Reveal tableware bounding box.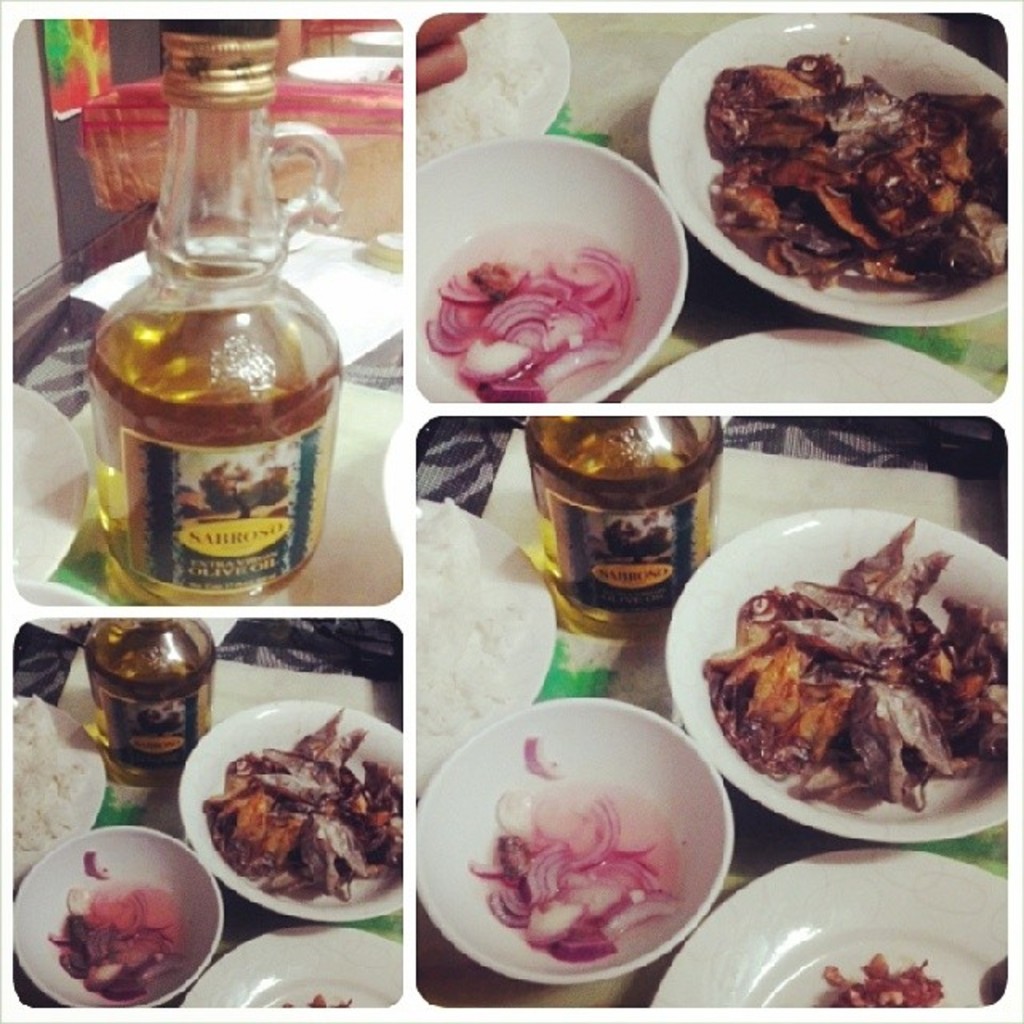
Revealed: box(14, 826, 218, 1006).
